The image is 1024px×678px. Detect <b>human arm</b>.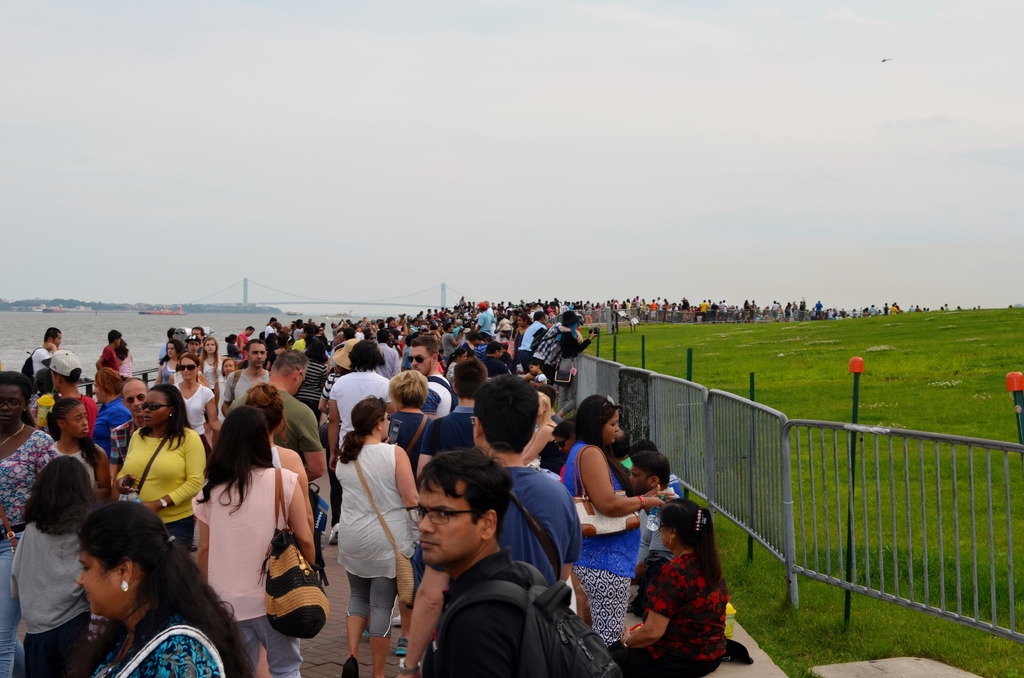
Detection: bbox(151, 359, 165, 385).
